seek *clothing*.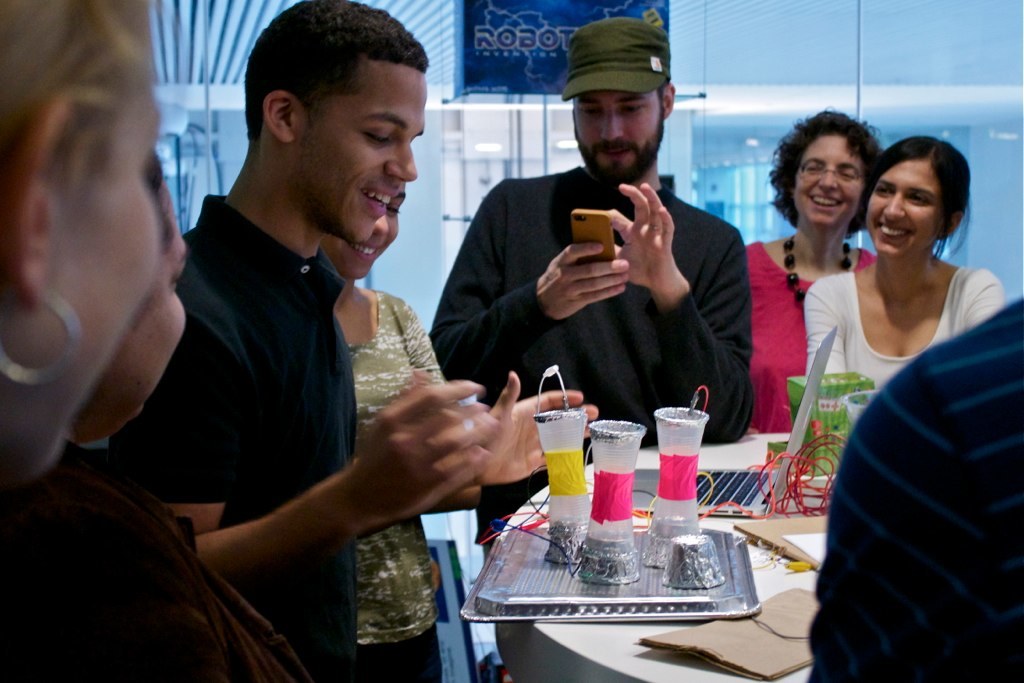
box(155, 169, 483, 651).
